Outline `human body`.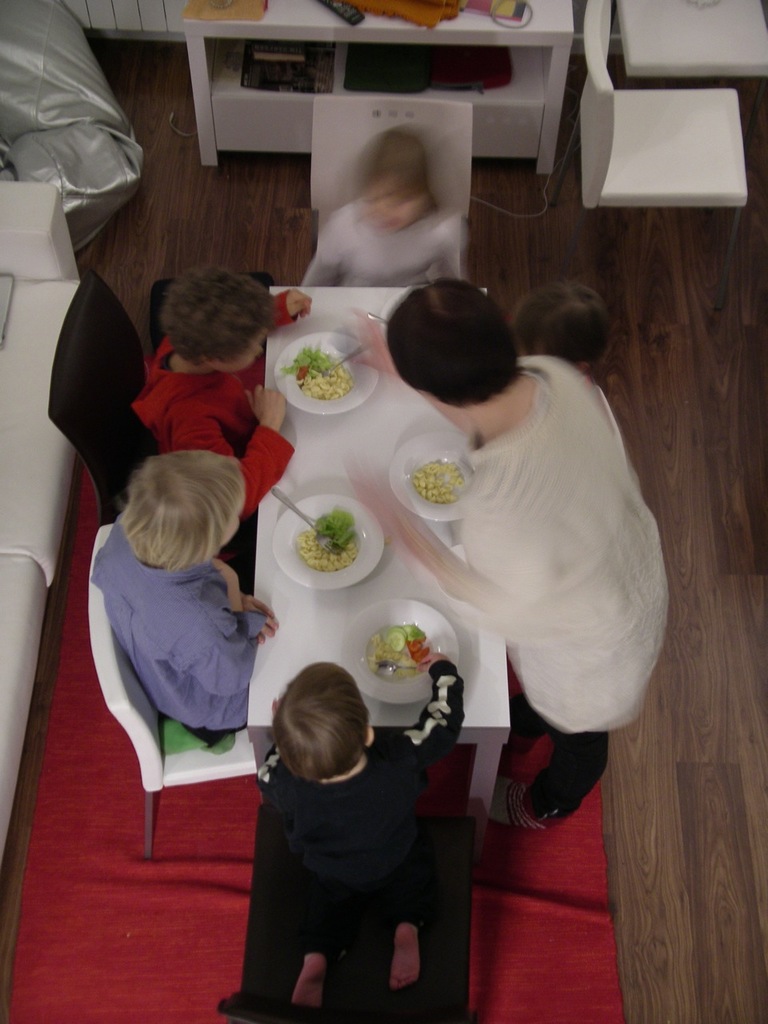
Outline: [214,651,470,1023].
